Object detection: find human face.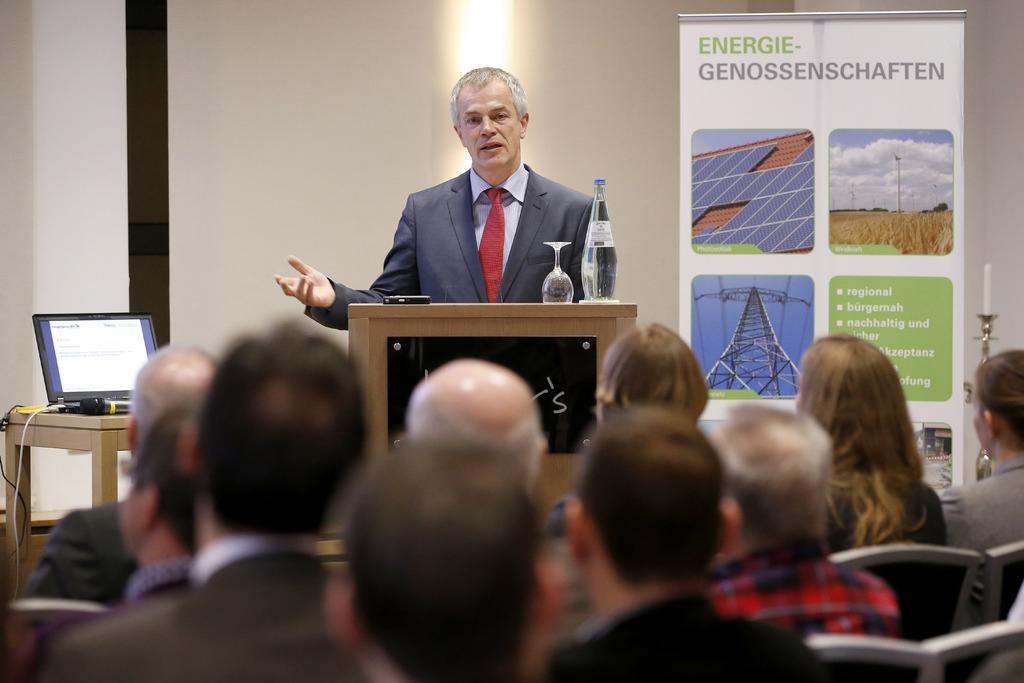
(973, 389, 988, 454).
